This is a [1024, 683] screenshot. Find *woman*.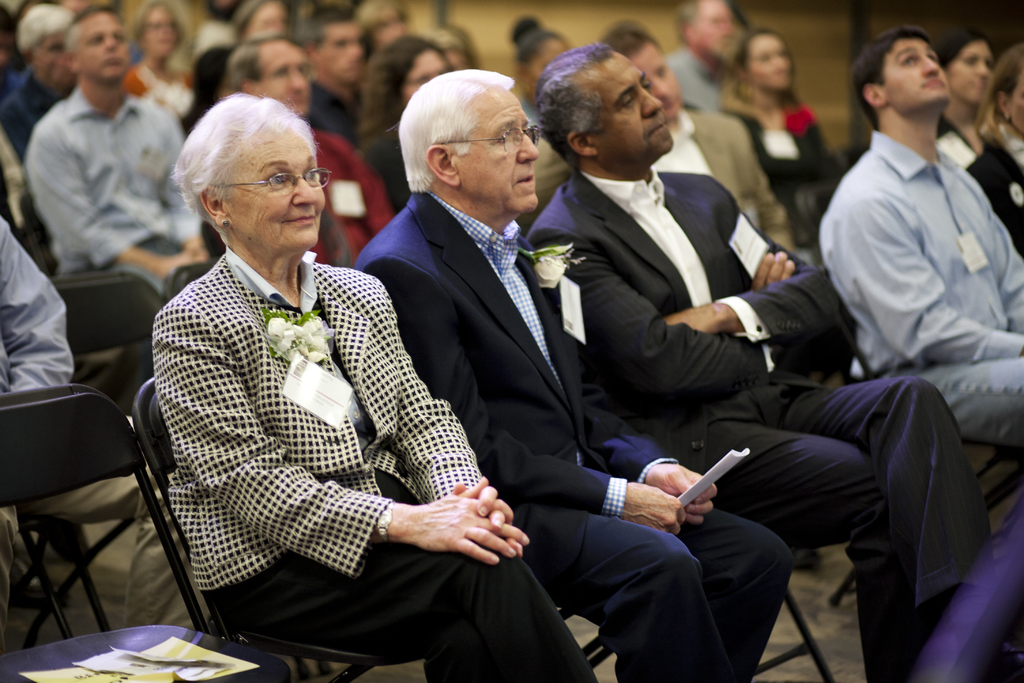
Bounding box: BBox(966, 44, 1023, 257).
